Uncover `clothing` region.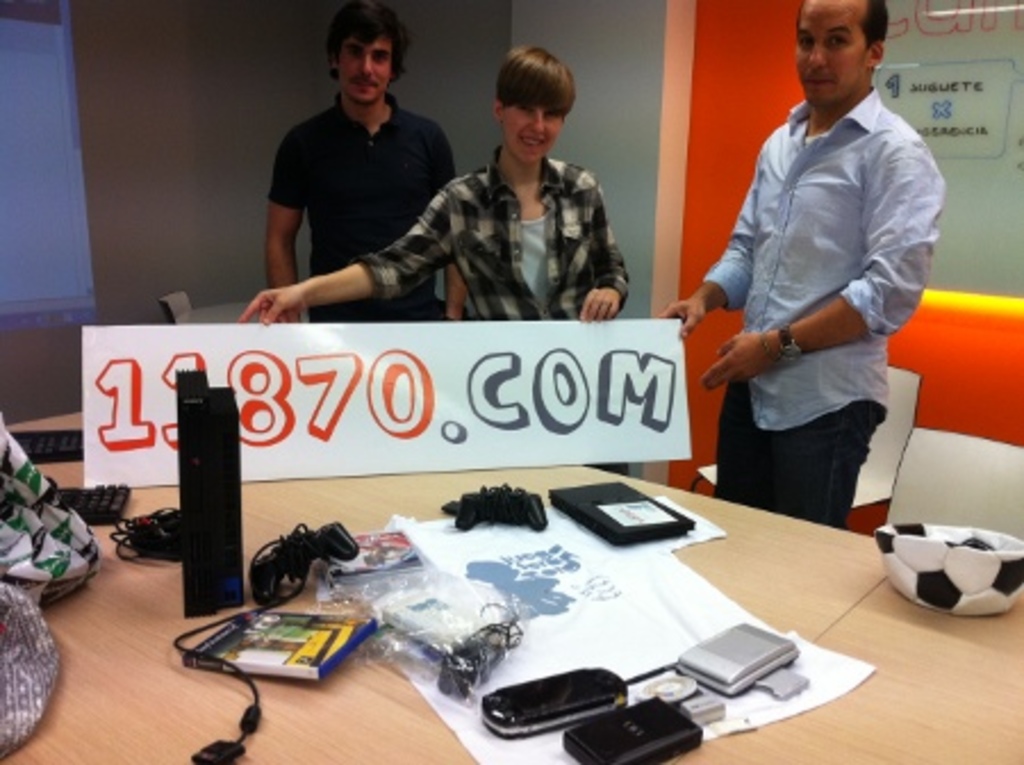
Uncovered: <bbox>360, 143, 628, 314</bbox>.
